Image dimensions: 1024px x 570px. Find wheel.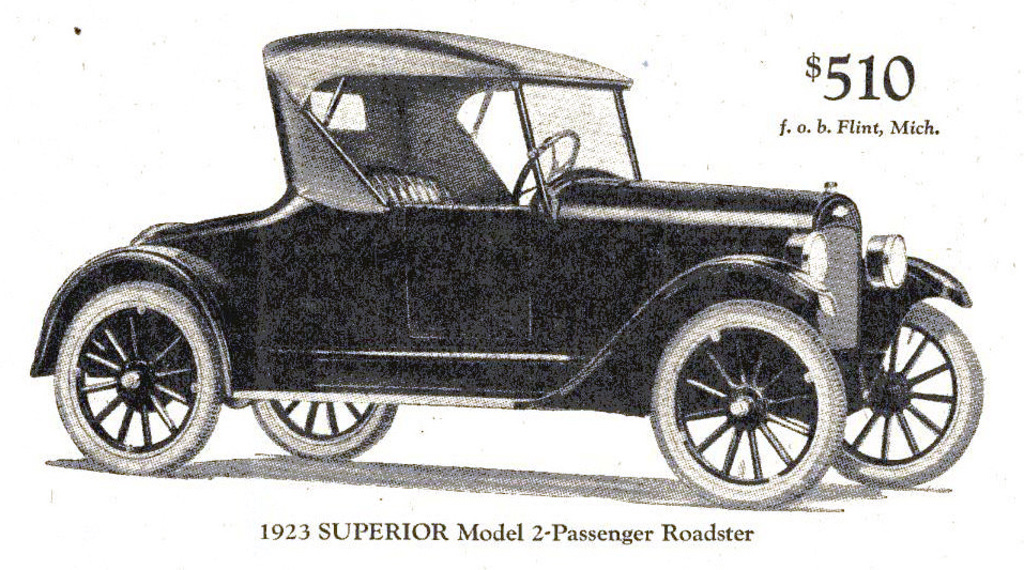
248 391 392 464.
